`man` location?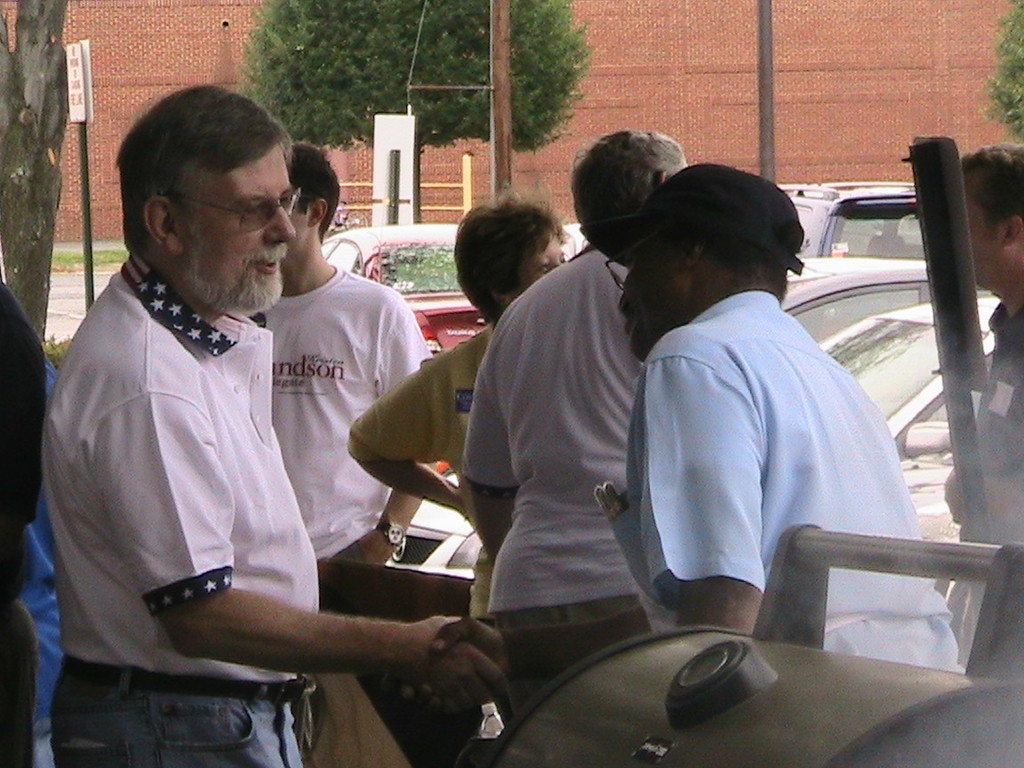
BBox(39, 83, 516, 767)
